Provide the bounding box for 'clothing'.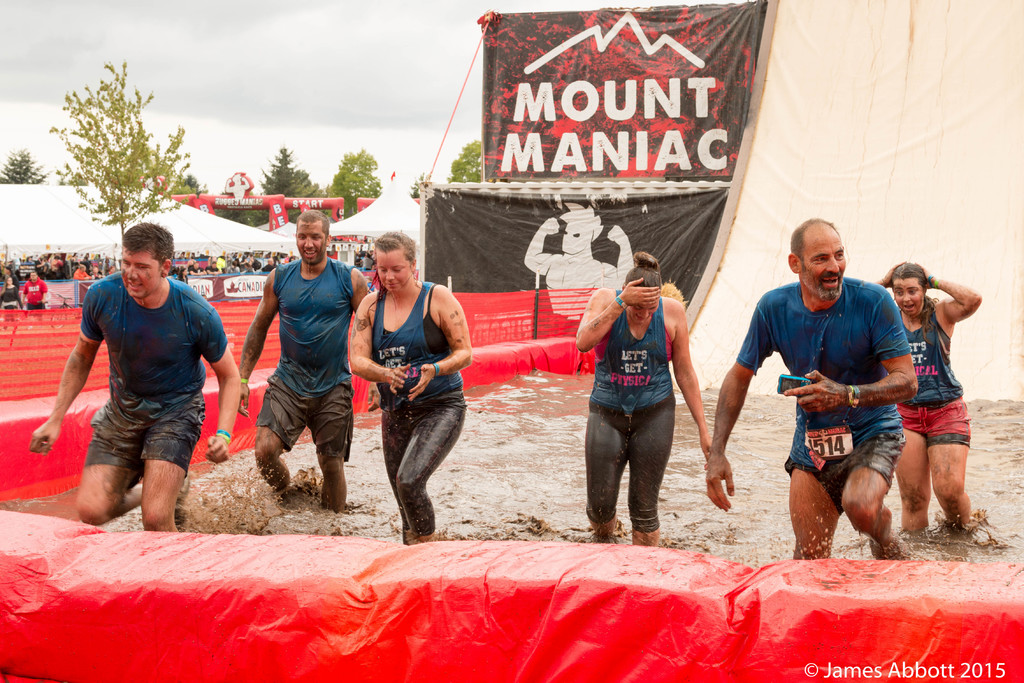
box(26, 270, 47, 309).
